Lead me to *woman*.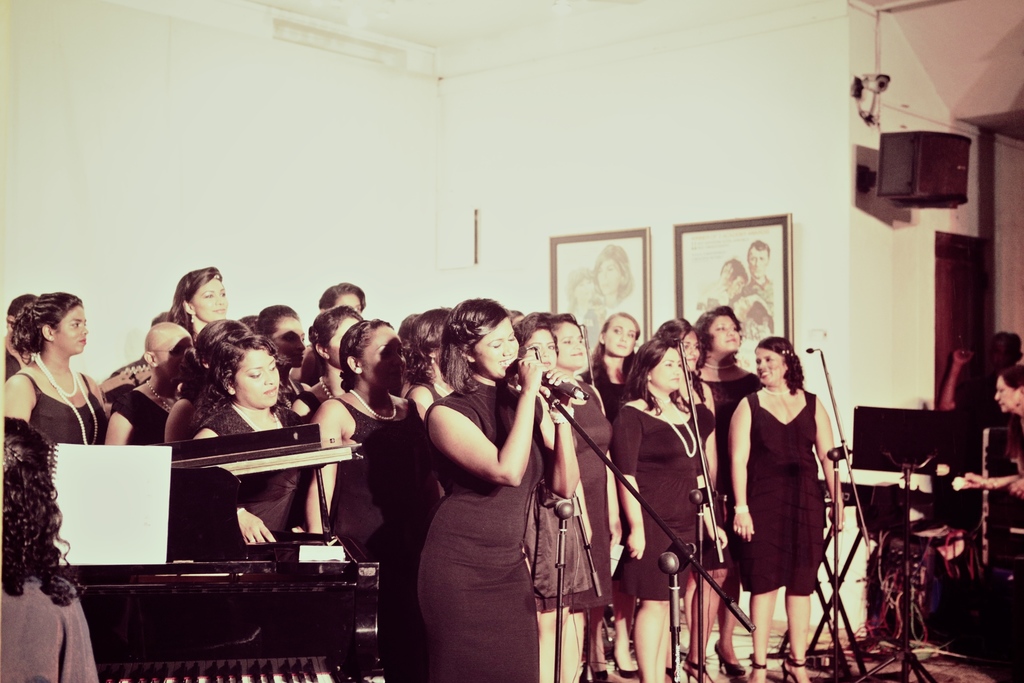
Lead to {"left": 586, "top": 304, "right": 640, "bottom": 406}.
